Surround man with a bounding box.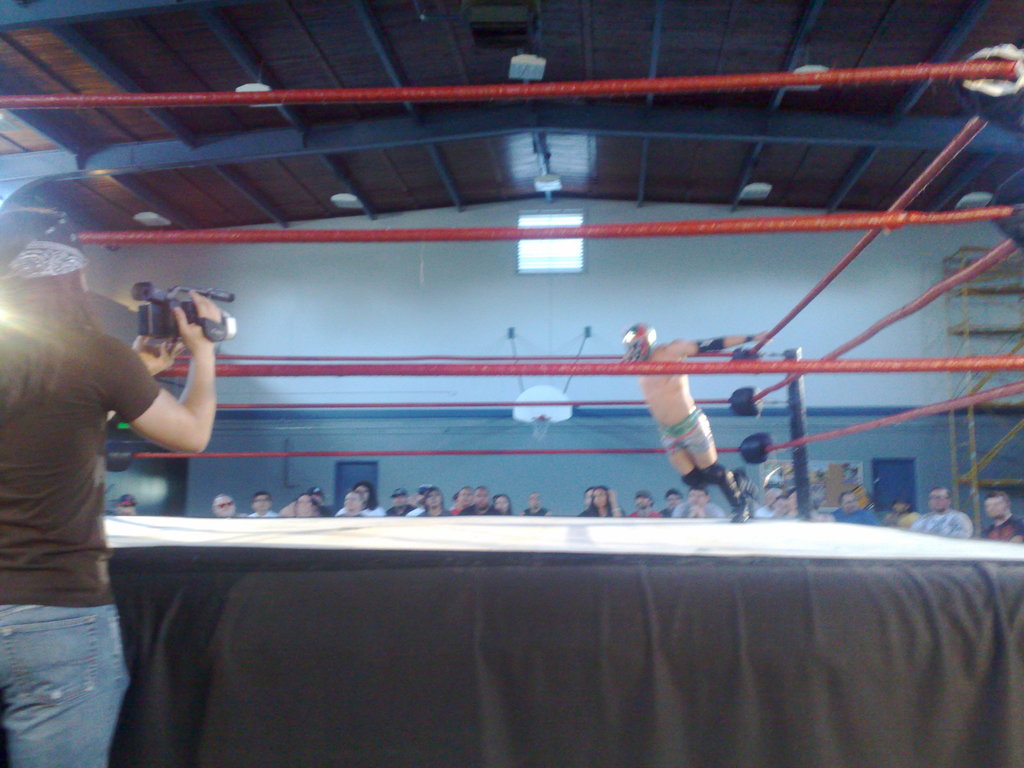
[left=212, top=490, right=236, bottom=520].
